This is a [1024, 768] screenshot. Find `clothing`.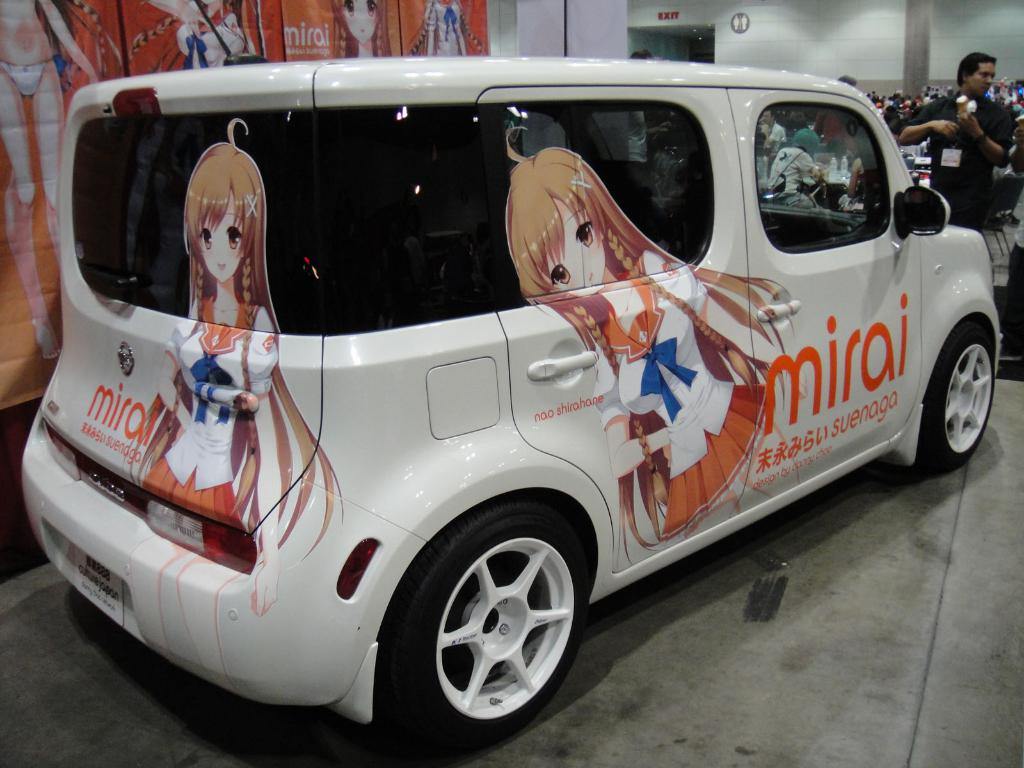
Bounding box: (182, 1, 249, 65).
